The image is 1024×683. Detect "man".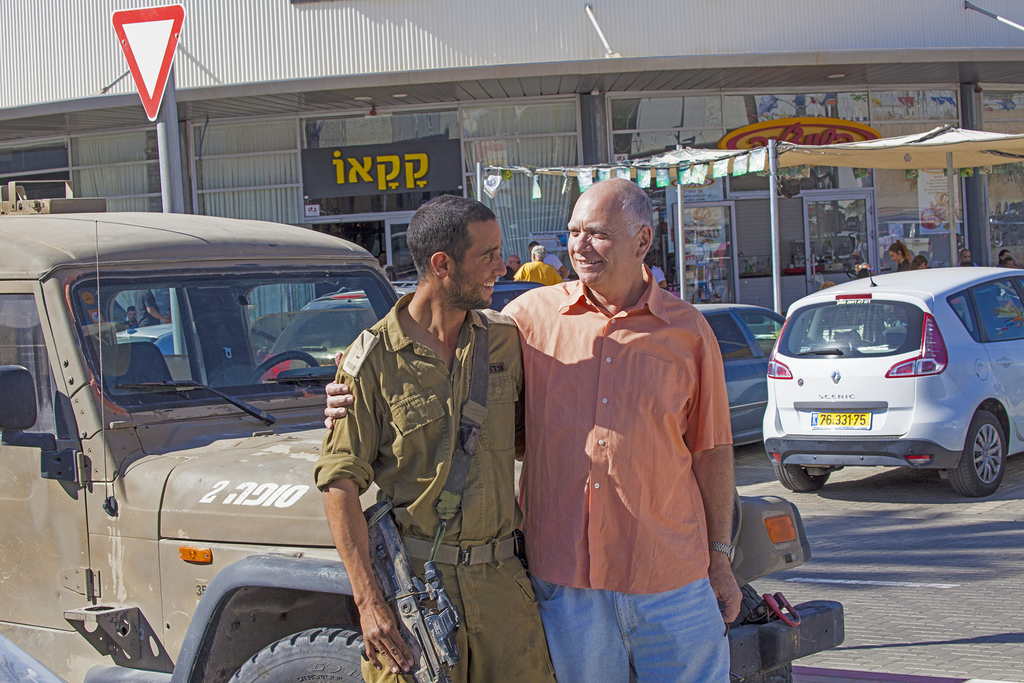
Detection: {"x1": 134, "y1": 287, "x2": 172, "y2": 329}.
